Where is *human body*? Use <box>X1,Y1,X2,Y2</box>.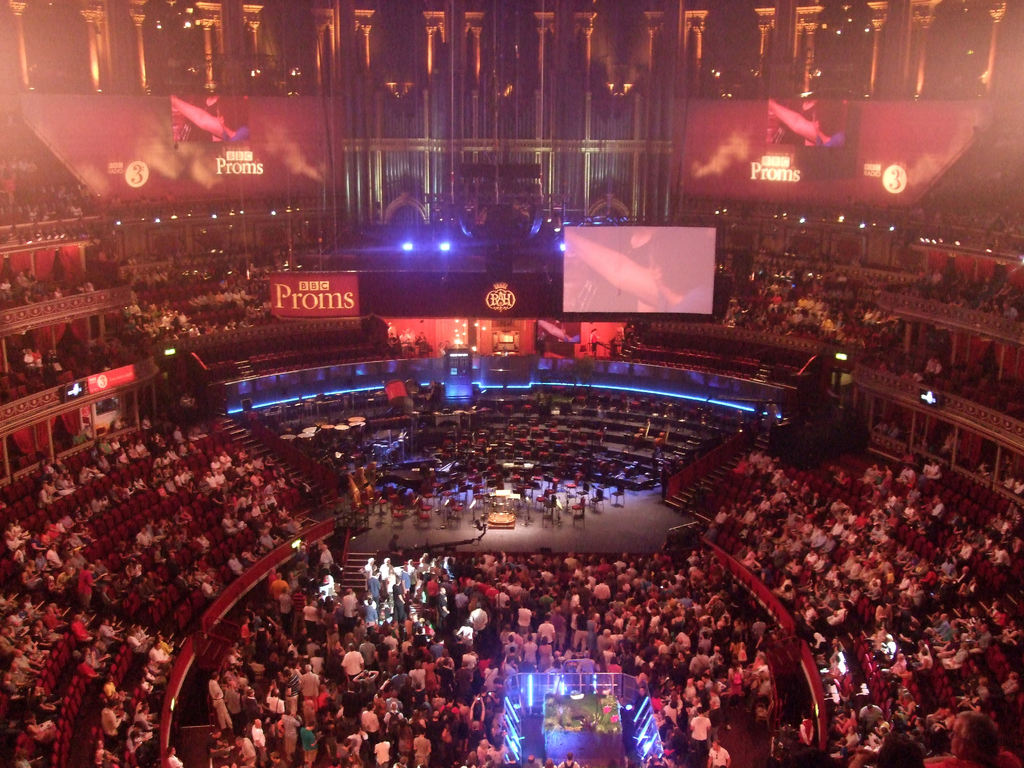
<box>977,625,991,646</box>.
